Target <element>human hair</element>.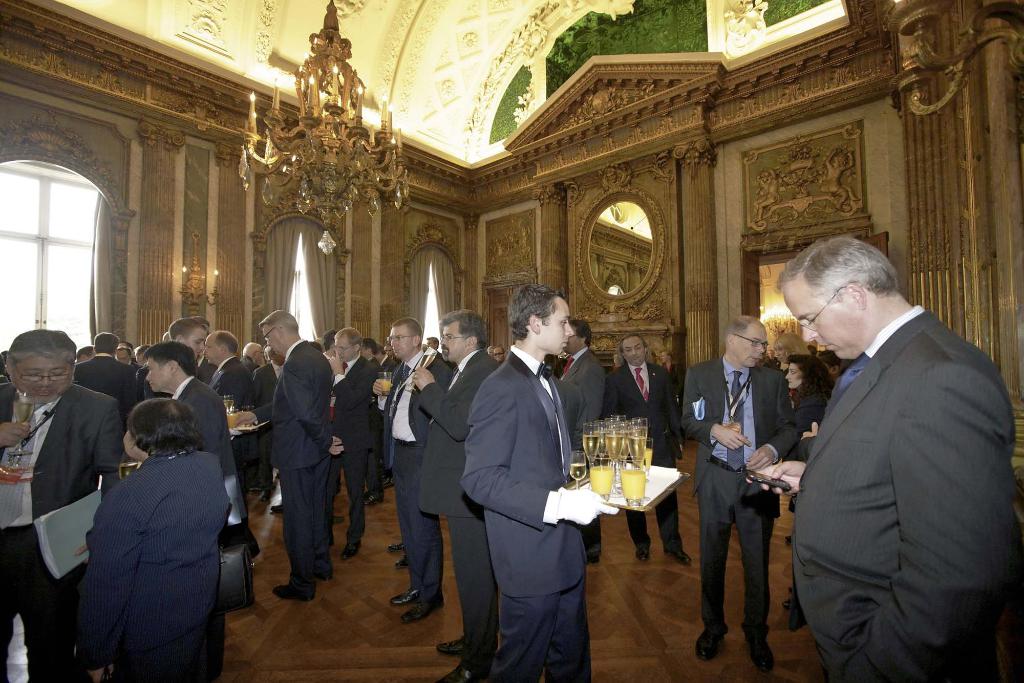
Target region: box(266, 307, 303, 348).
